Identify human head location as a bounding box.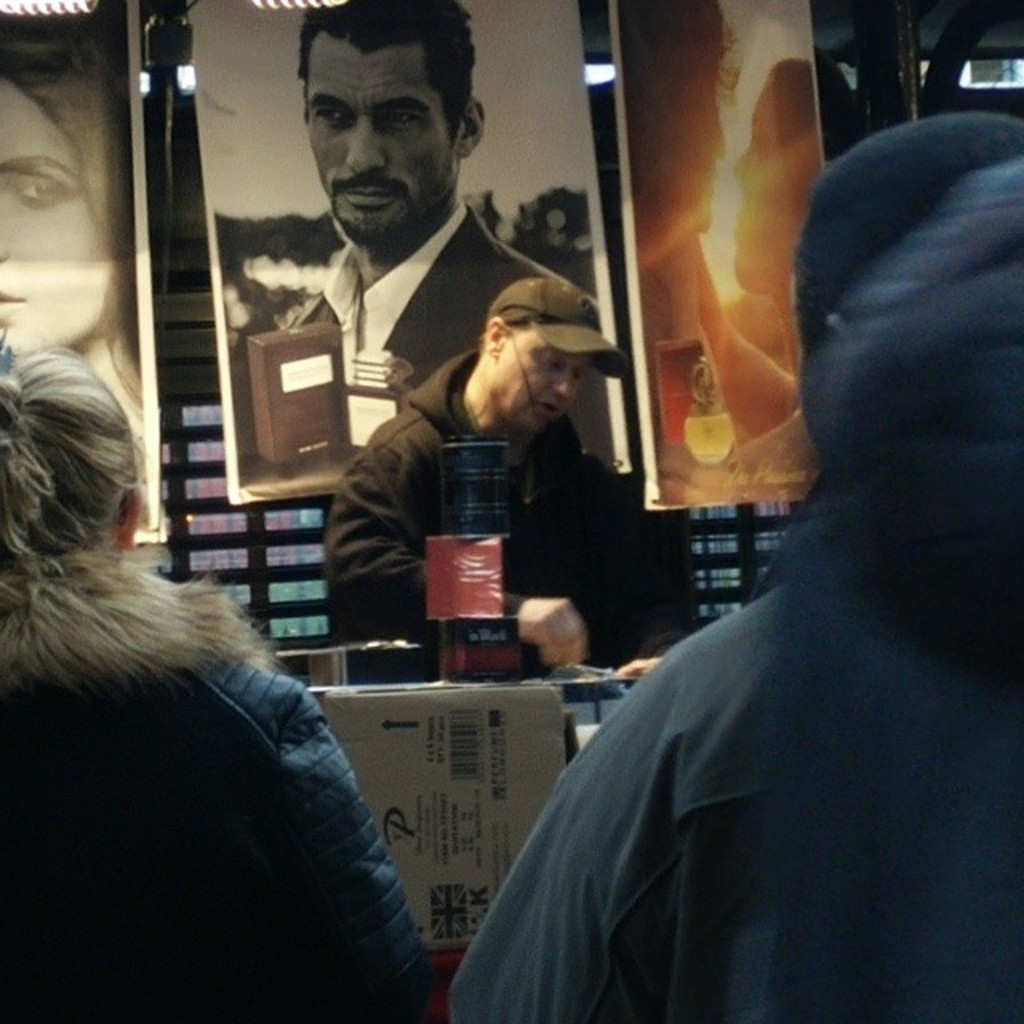
x1=482, y1=278, x2=630, y2=434.
